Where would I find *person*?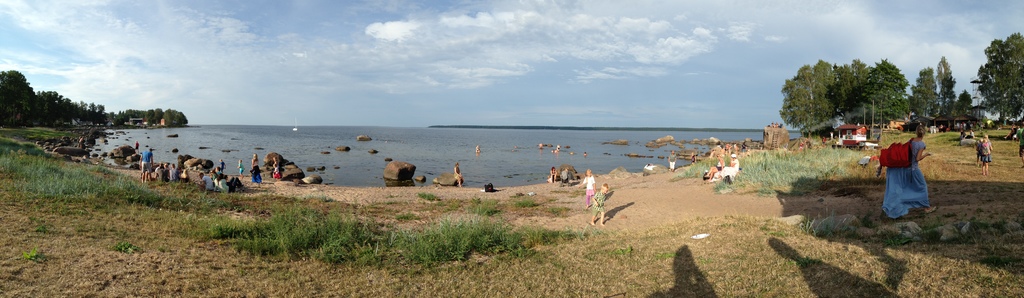
At region(963, 119, 968, 129).
